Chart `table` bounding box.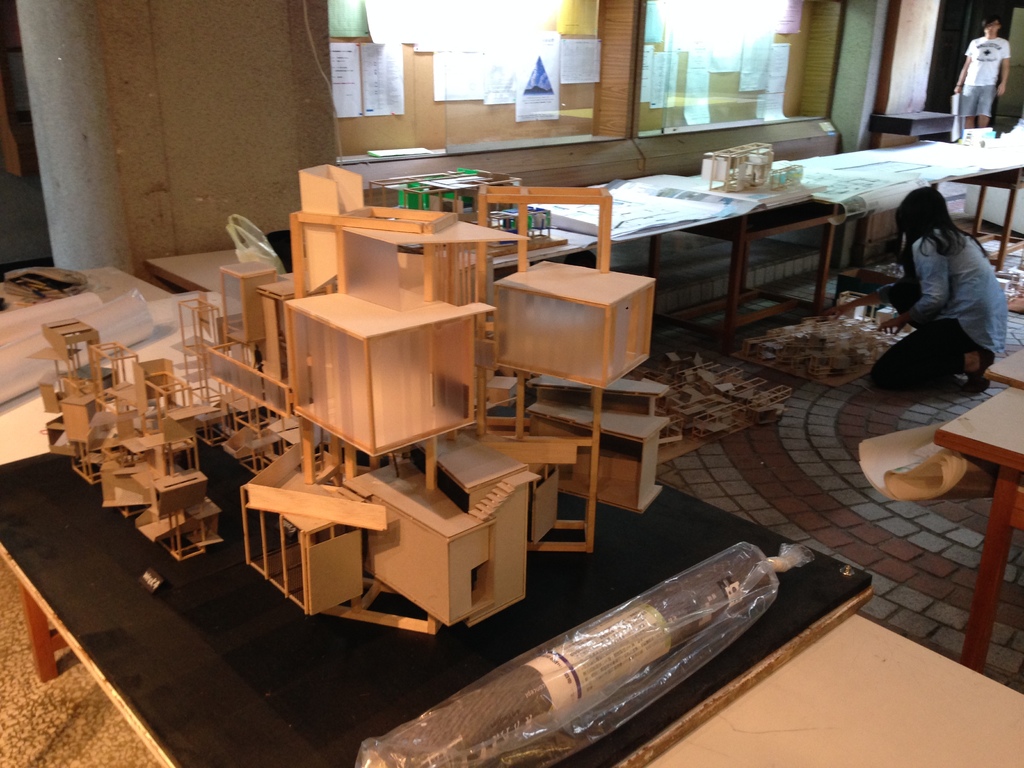
Charted: region(0, 268, 179, 461).
